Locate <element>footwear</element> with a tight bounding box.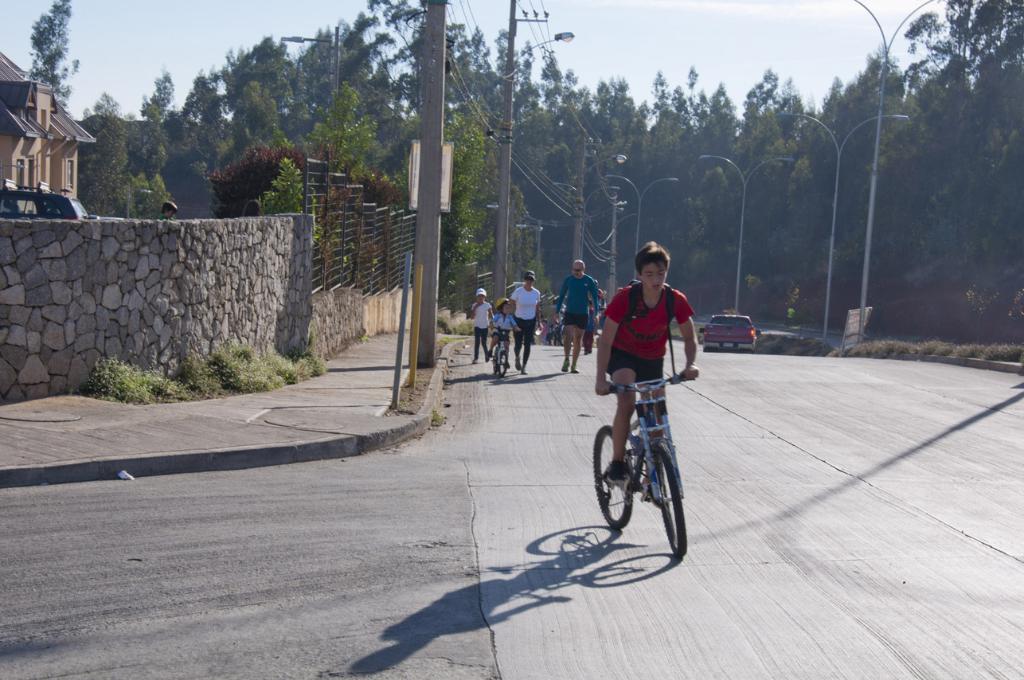
(left=605, top=459, right=631, bottom=484).
